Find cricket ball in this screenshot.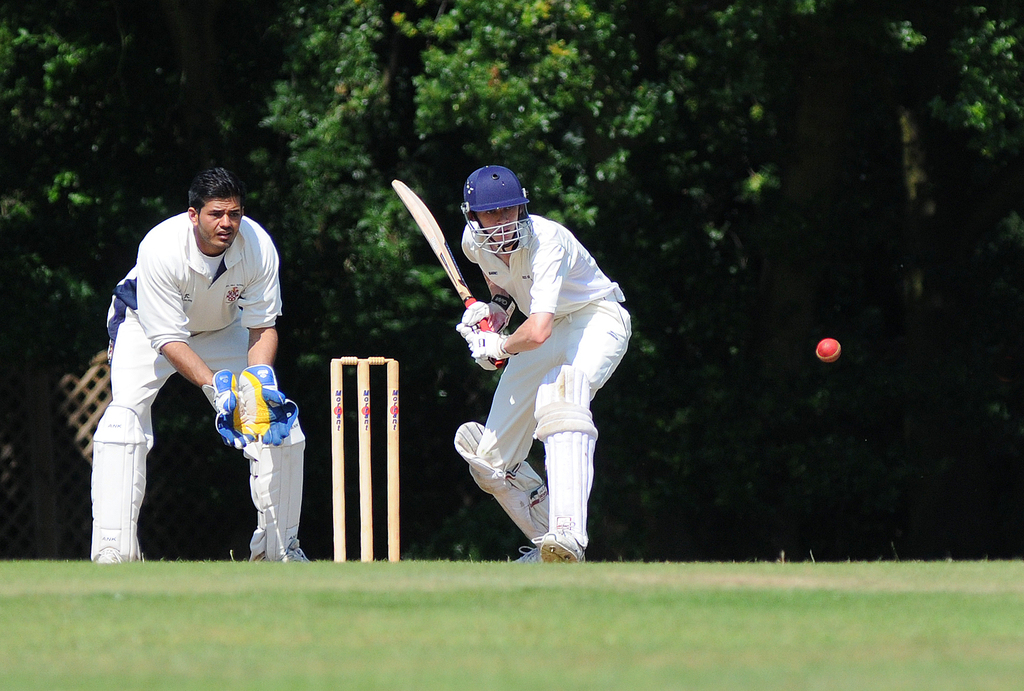
The bounding box for cricket ball is bbox=(815, 337, 842, 362).
